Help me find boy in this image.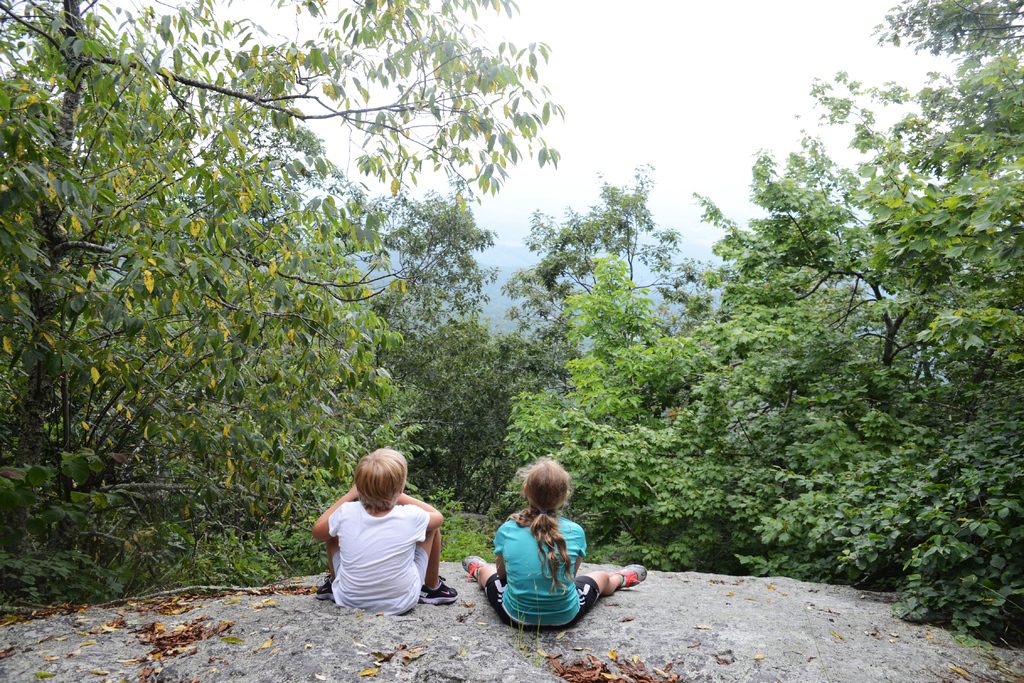
Found it: bbox=[313, 447, 461, 619].
